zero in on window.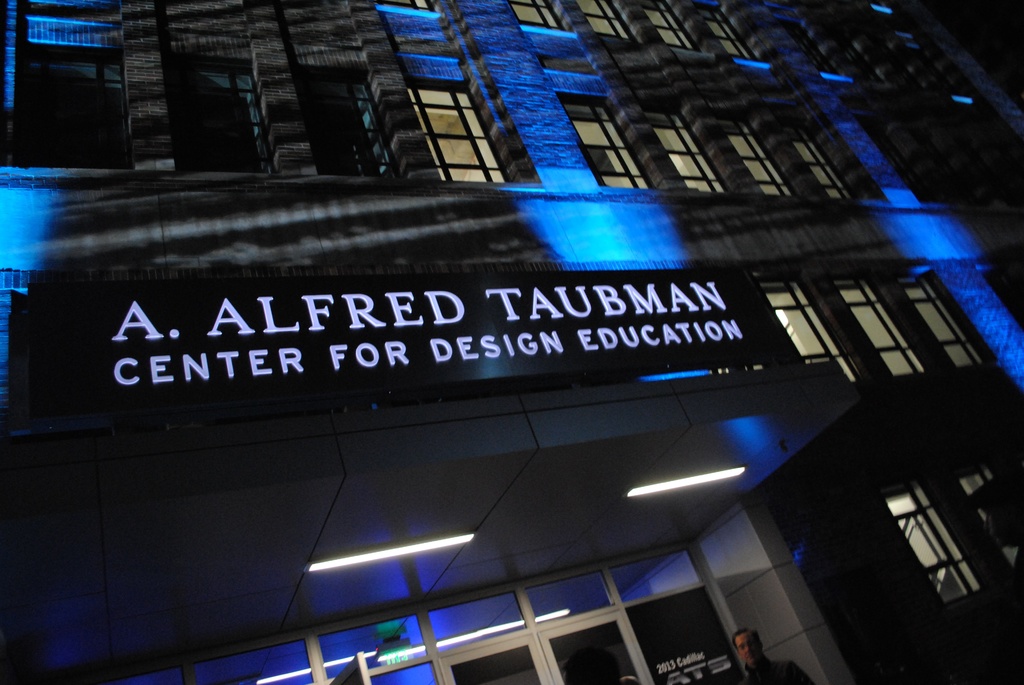
Zeroed in: (794,138,855,196).
